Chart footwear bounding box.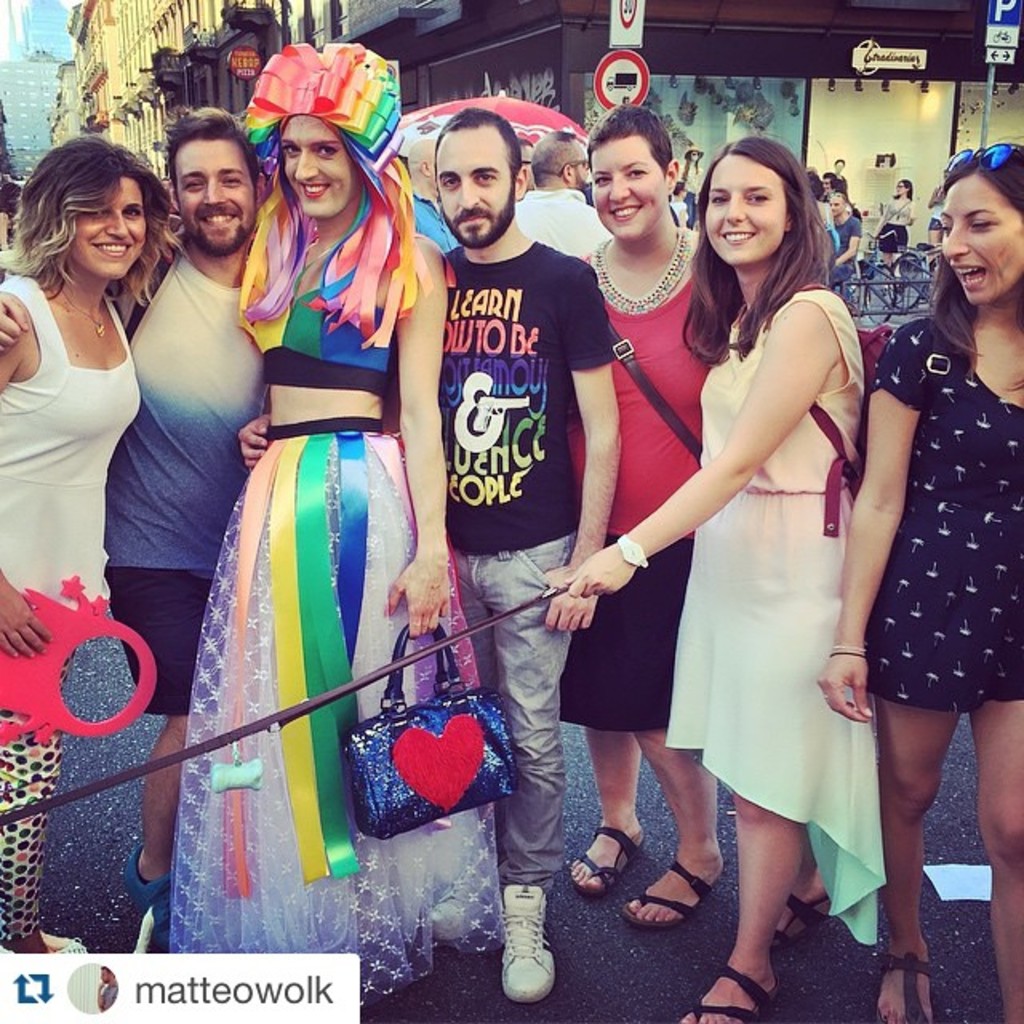
Charted: locate(618, 858, 717, 928).
